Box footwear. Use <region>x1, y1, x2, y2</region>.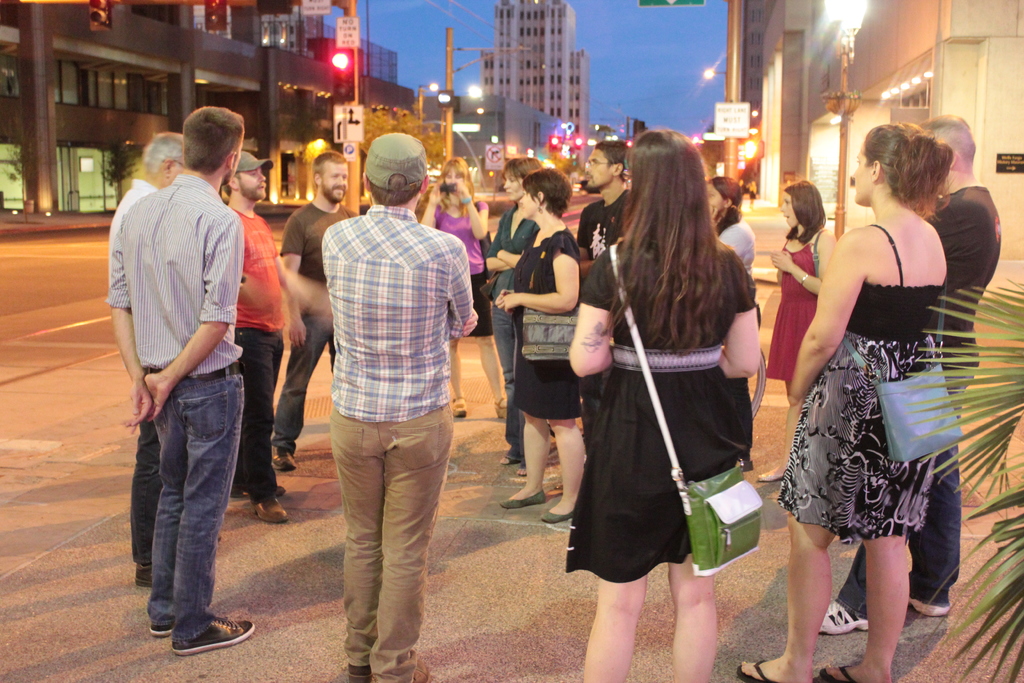
<region>493, 395, 506, 420</region>.
